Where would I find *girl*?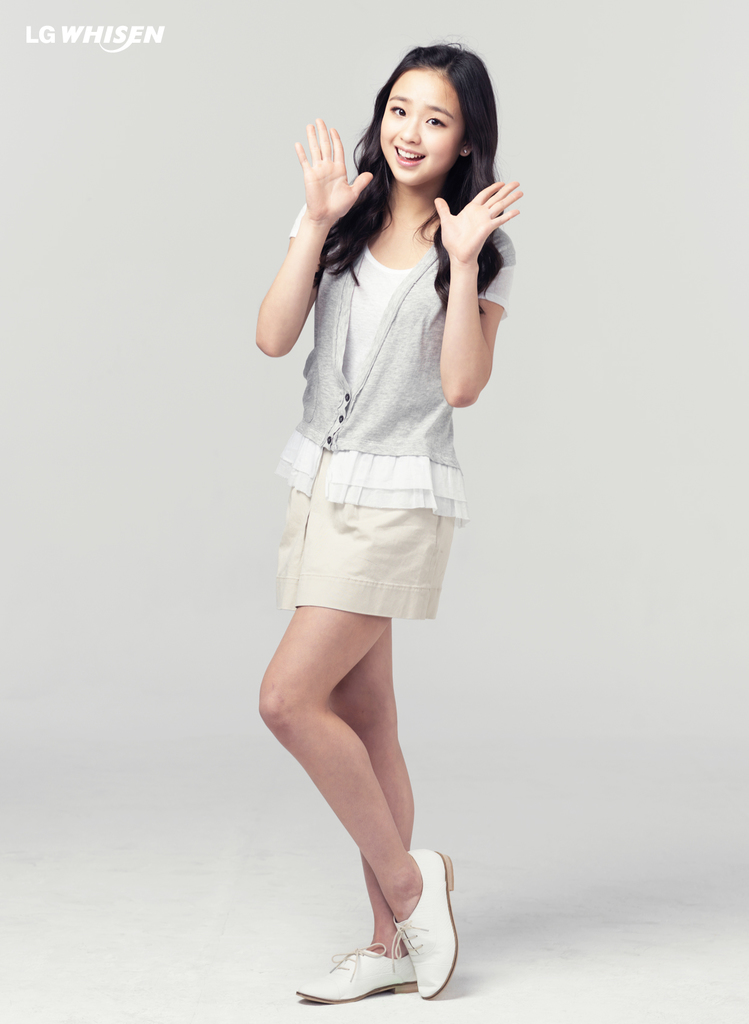
At Rect(266, 39, 518, 1008).
